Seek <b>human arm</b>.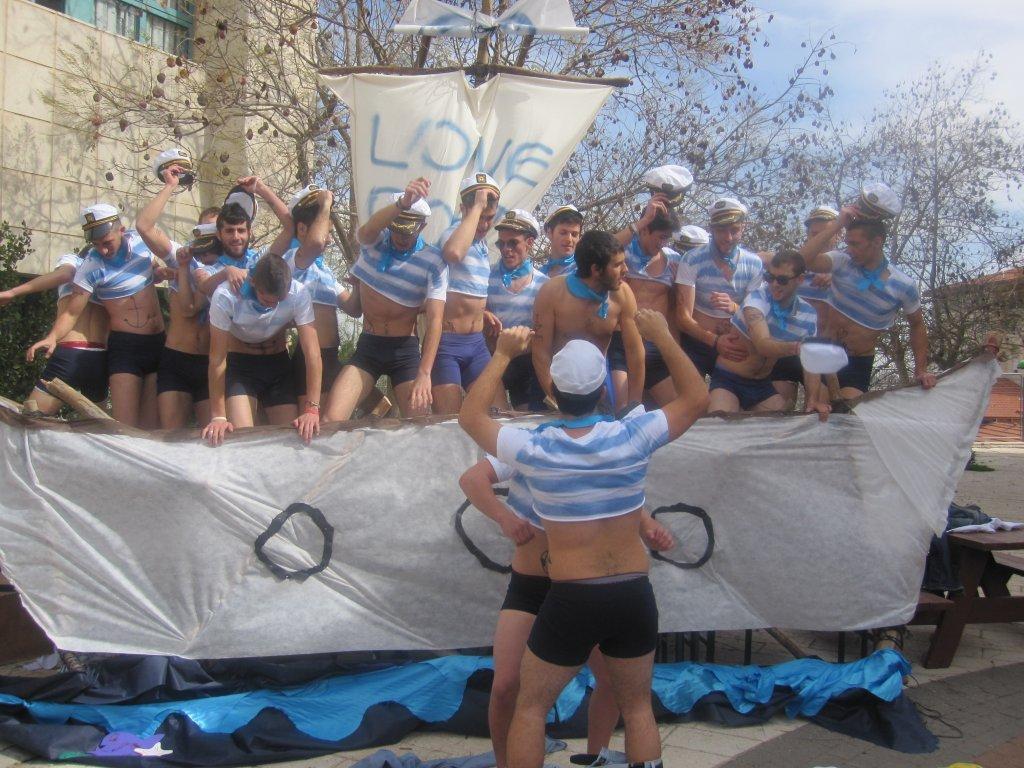
bbox=(130, 162, 179, 268).
